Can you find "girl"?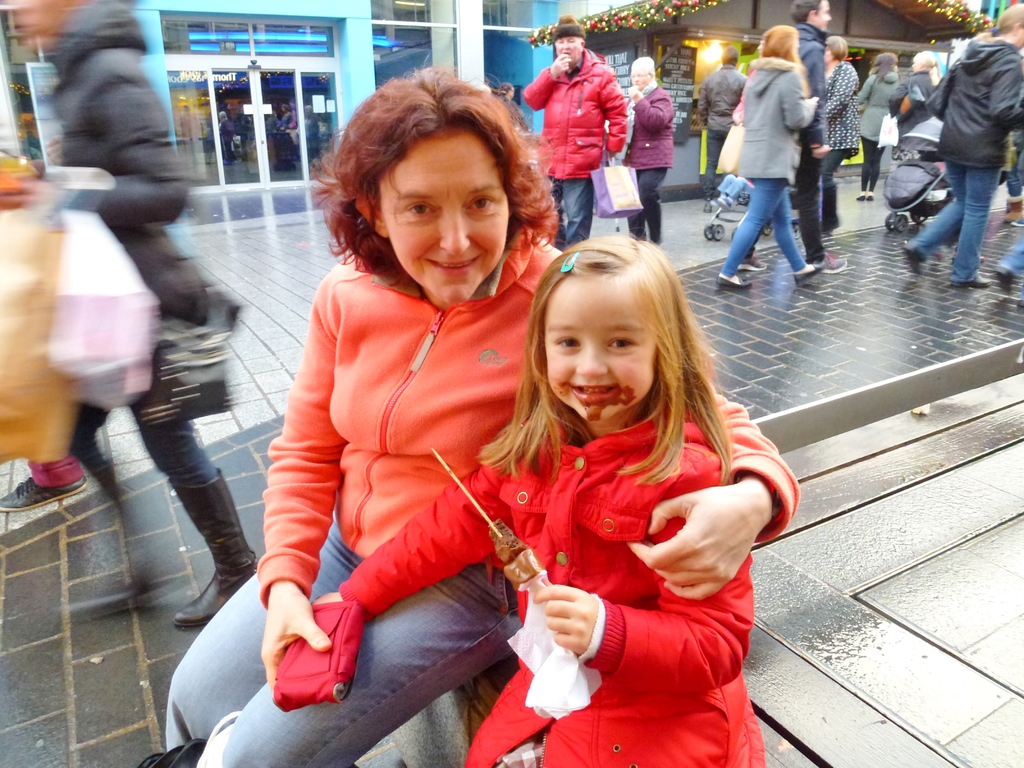
Yes, bounding box: select_region(716, 22, 828, 284).
